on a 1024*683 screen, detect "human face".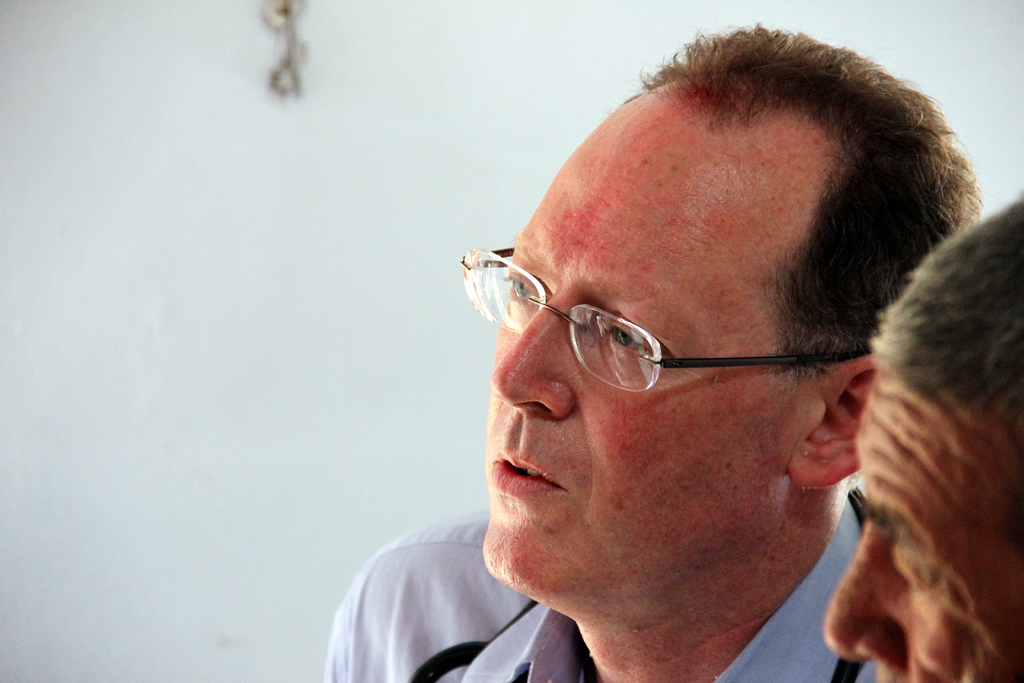
[left=439, top=147, right=915, bottom=598].
